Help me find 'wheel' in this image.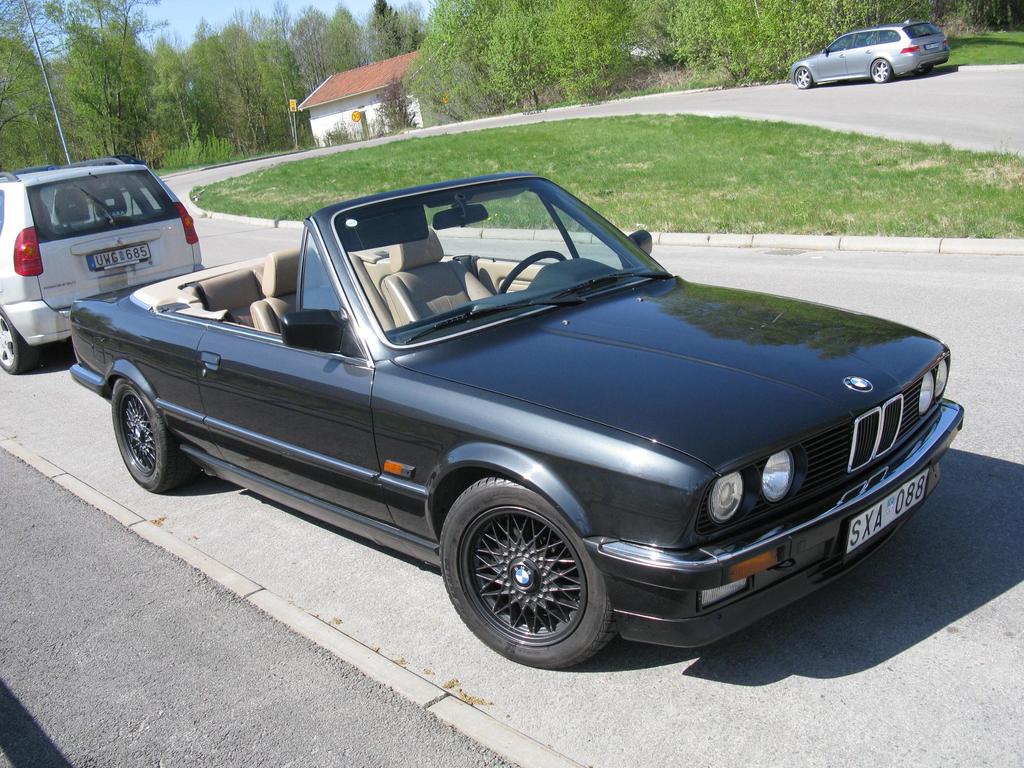
Found it: [872, 60, 891, 82].
